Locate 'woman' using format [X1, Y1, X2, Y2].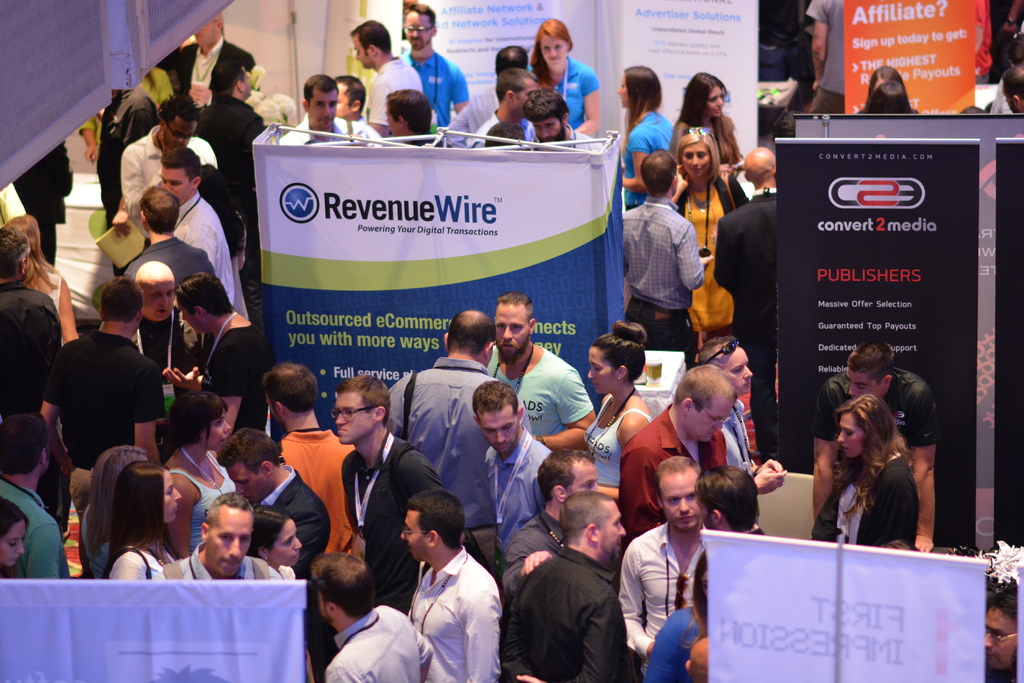
[668, 127, 748, 361].
